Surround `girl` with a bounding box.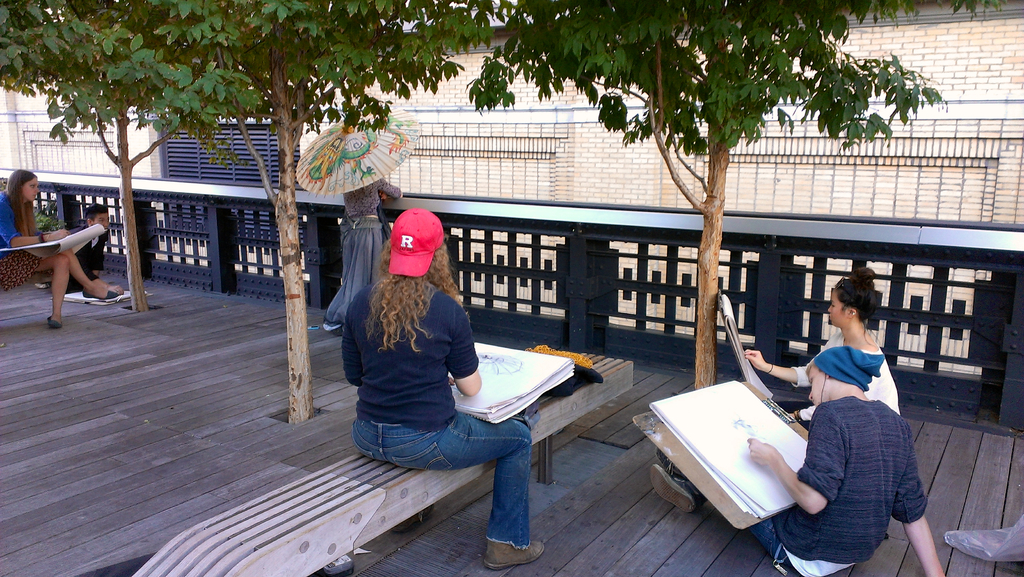
[x1=0, y1=168, x2=115, y2=327].
